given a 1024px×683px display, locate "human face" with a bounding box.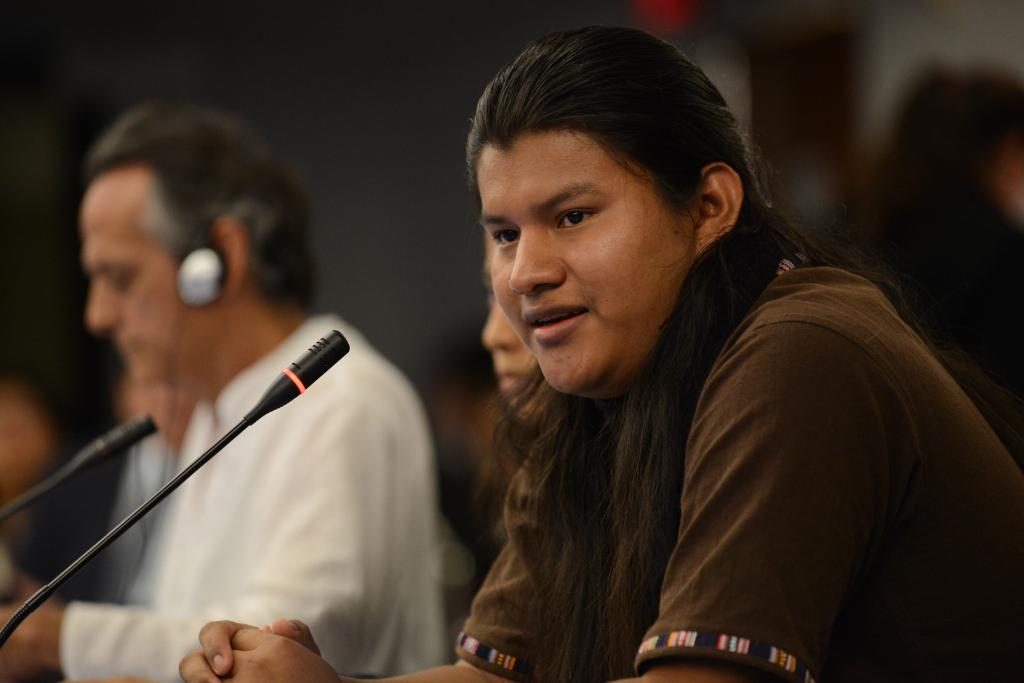
Located: [484,222,534,402].
